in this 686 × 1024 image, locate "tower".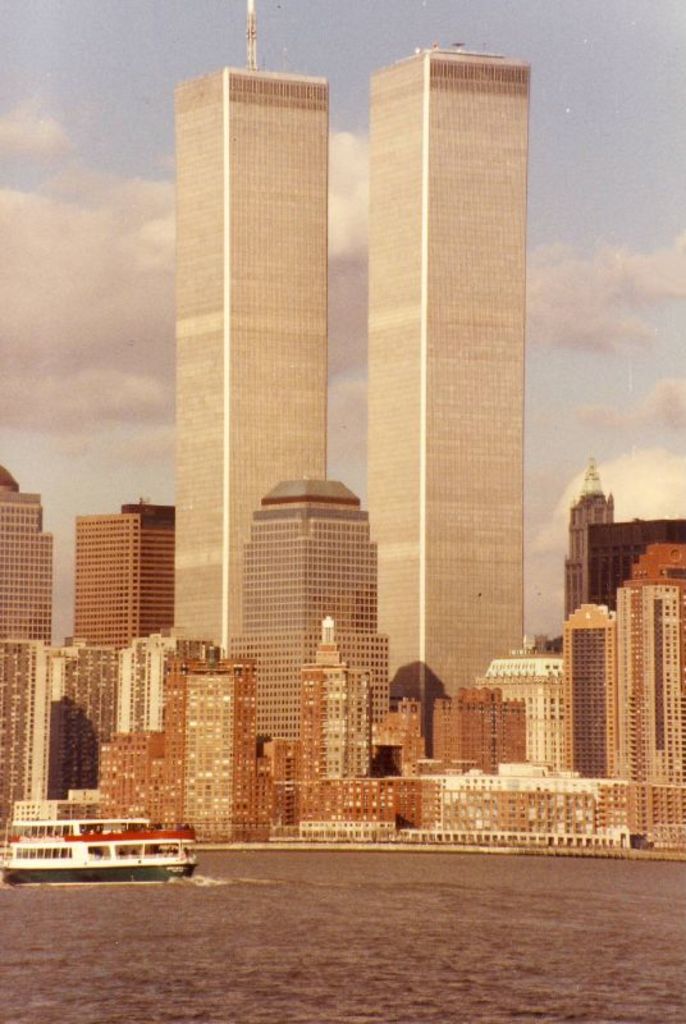
Bounding box: 172:0:330:675.
